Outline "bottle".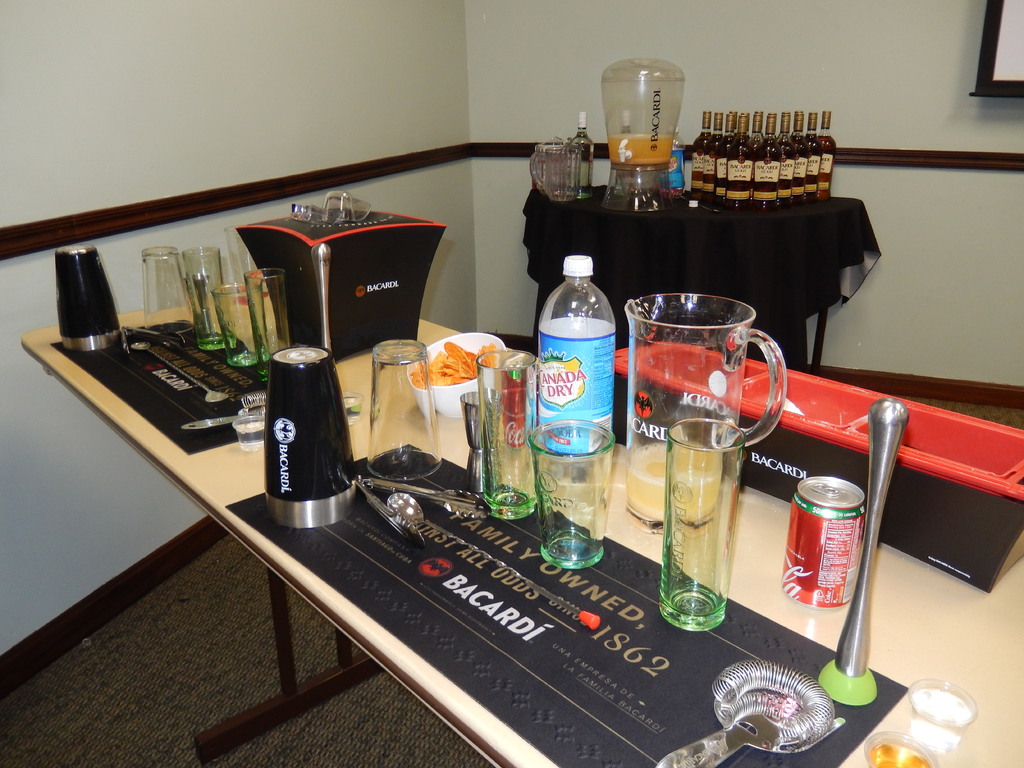
Outline: bbox=(565, 109, 593, 202).
